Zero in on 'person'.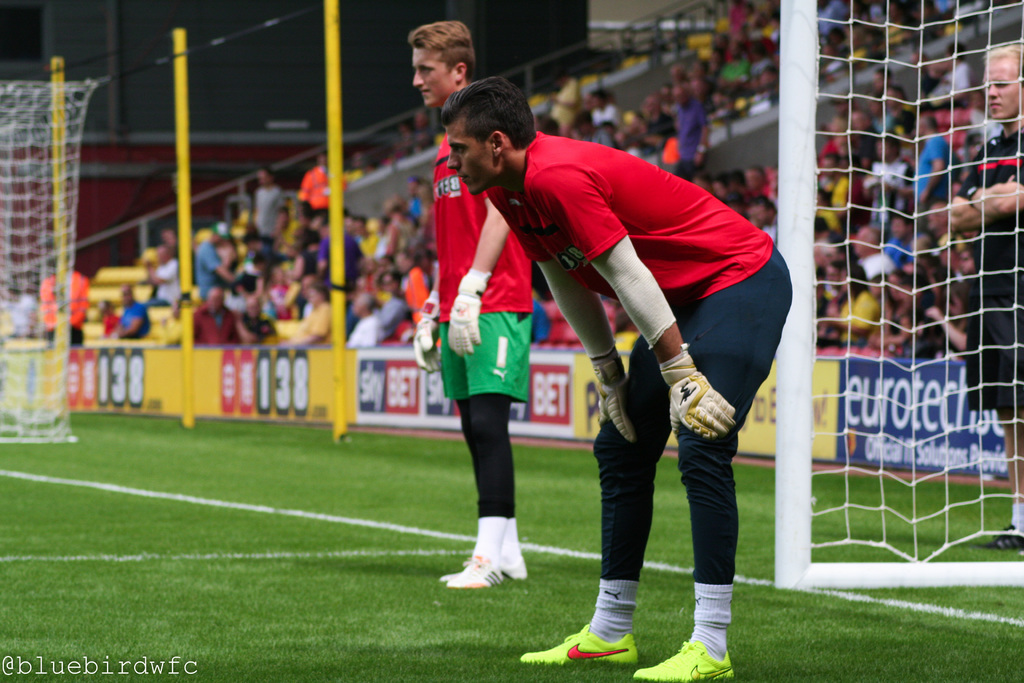
Zeroed in: [943,40,1023,548].
